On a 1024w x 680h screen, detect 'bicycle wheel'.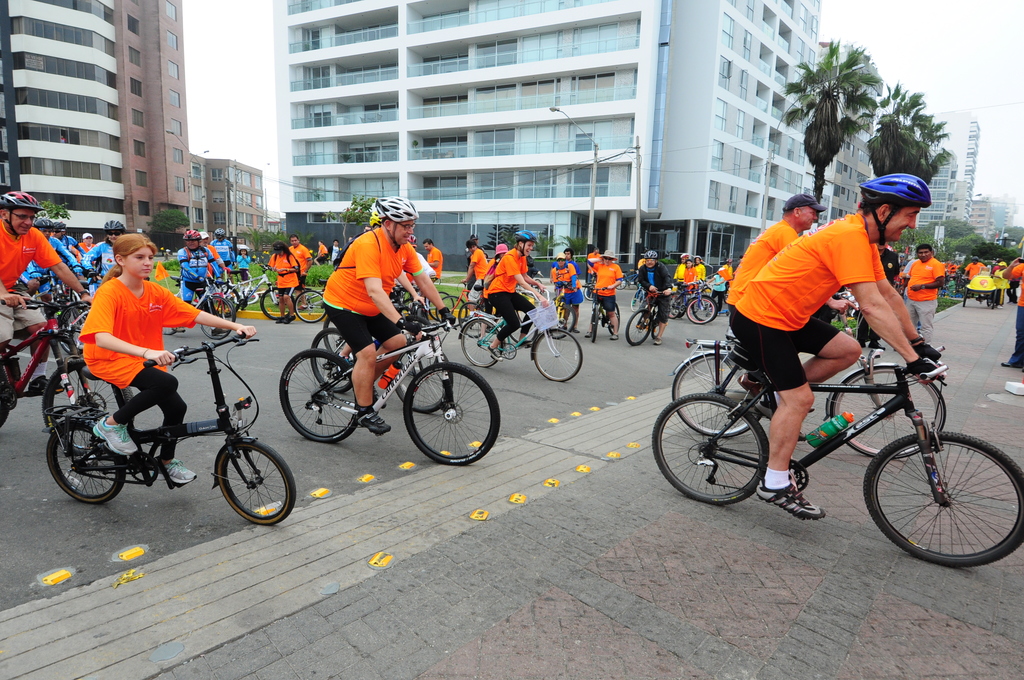
<bbox>463, 315, 502, 368</bbox>.
